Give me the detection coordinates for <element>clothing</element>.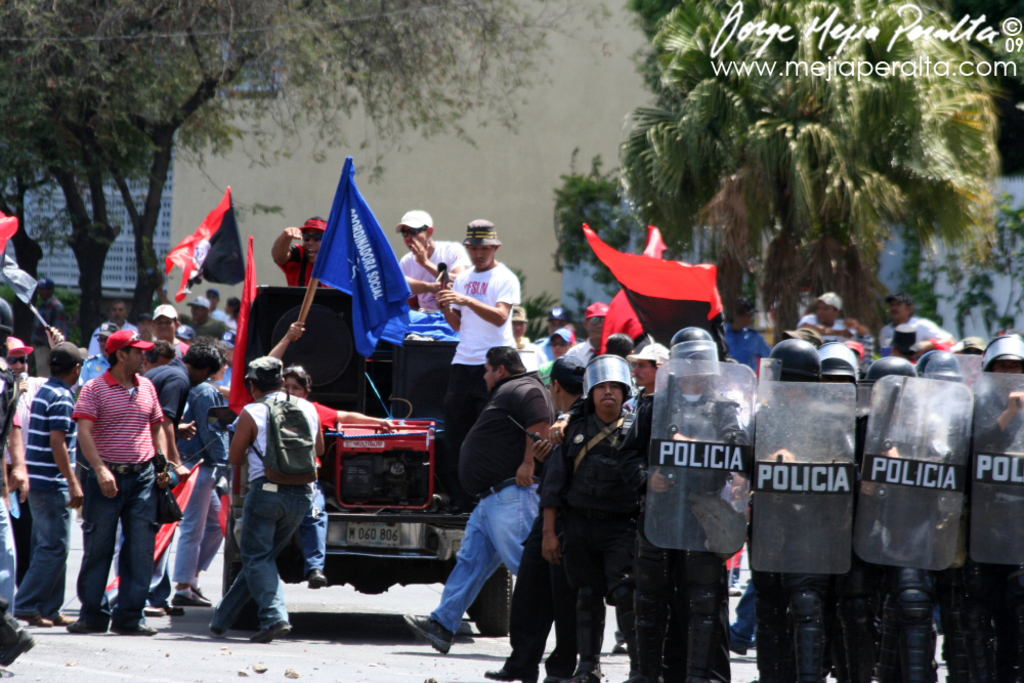
pyautogui.locateOnScreen(89, 328, 137, 357).
